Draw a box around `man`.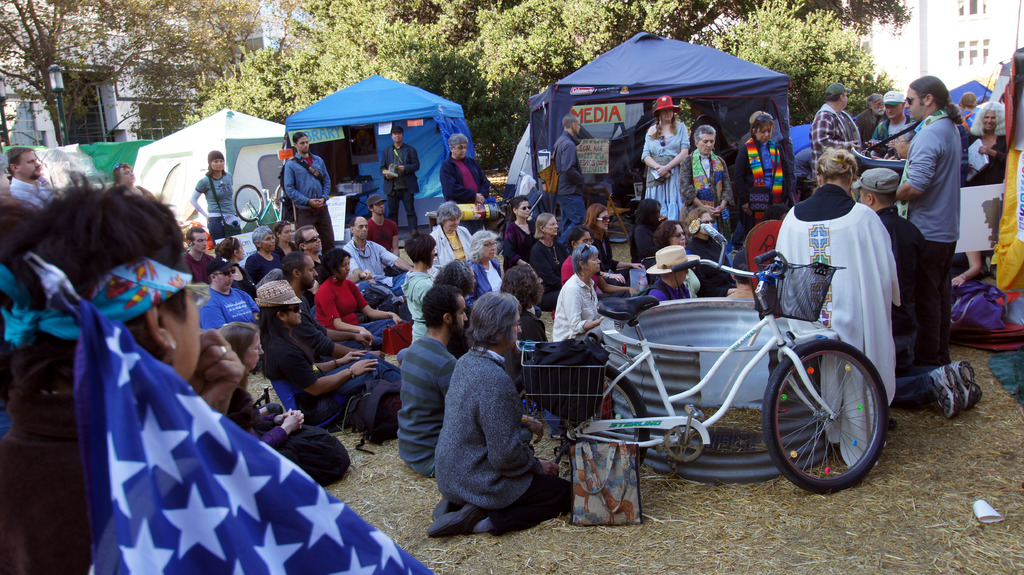
Rect(278, 129, 339, 247).
